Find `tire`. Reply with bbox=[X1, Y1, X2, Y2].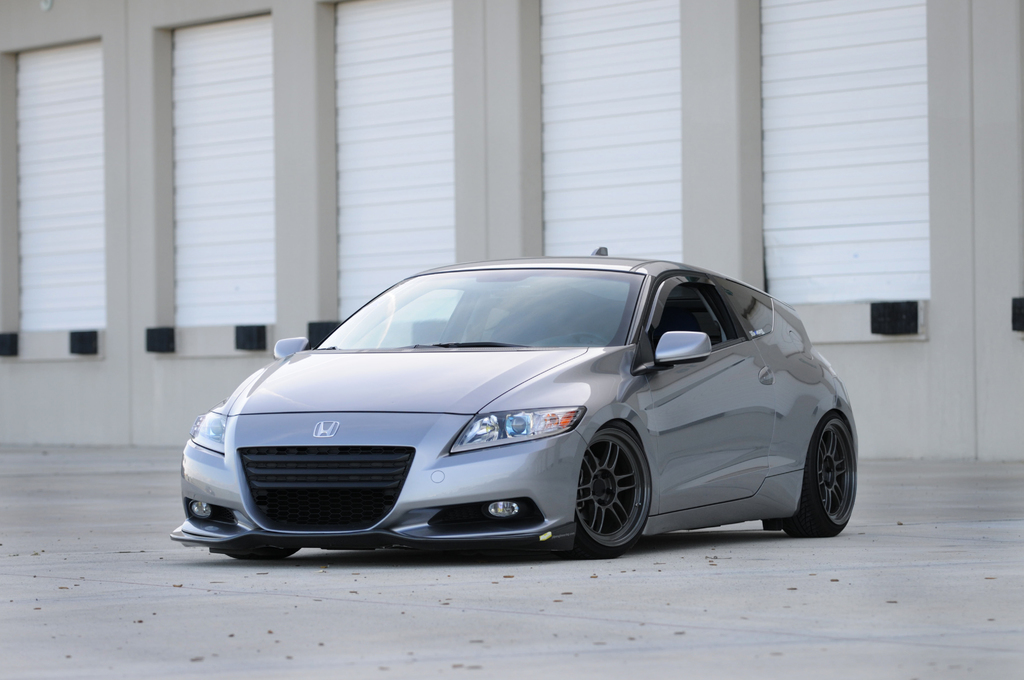
bbox=[780, 416, 856, 538].
